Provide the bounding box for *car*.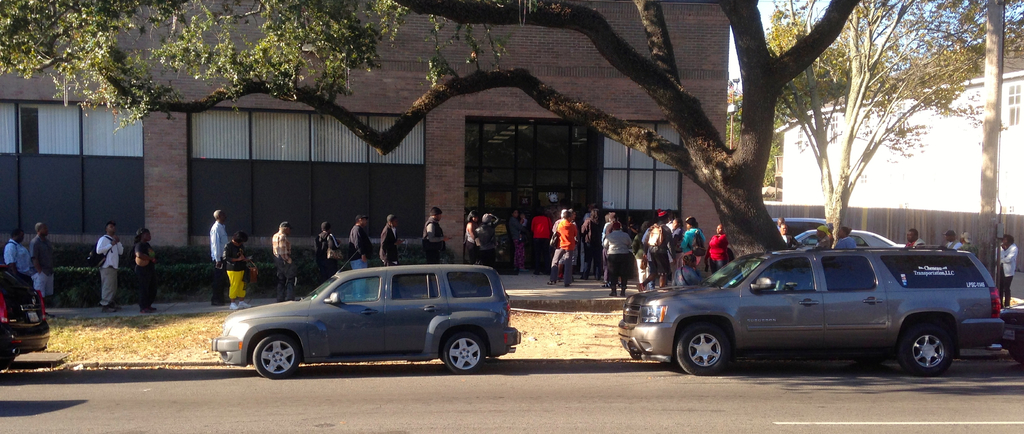
x1=211, y1=255, x2=524, y2=376.
